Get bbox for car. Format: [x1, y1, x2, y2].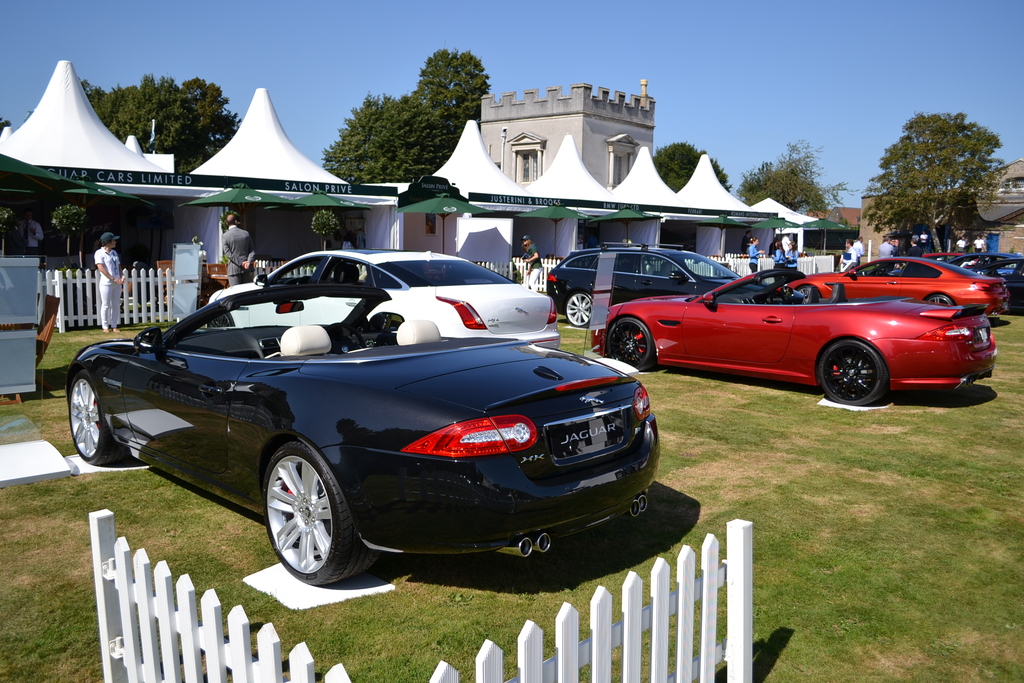
[946, 243, 1023, 315].
